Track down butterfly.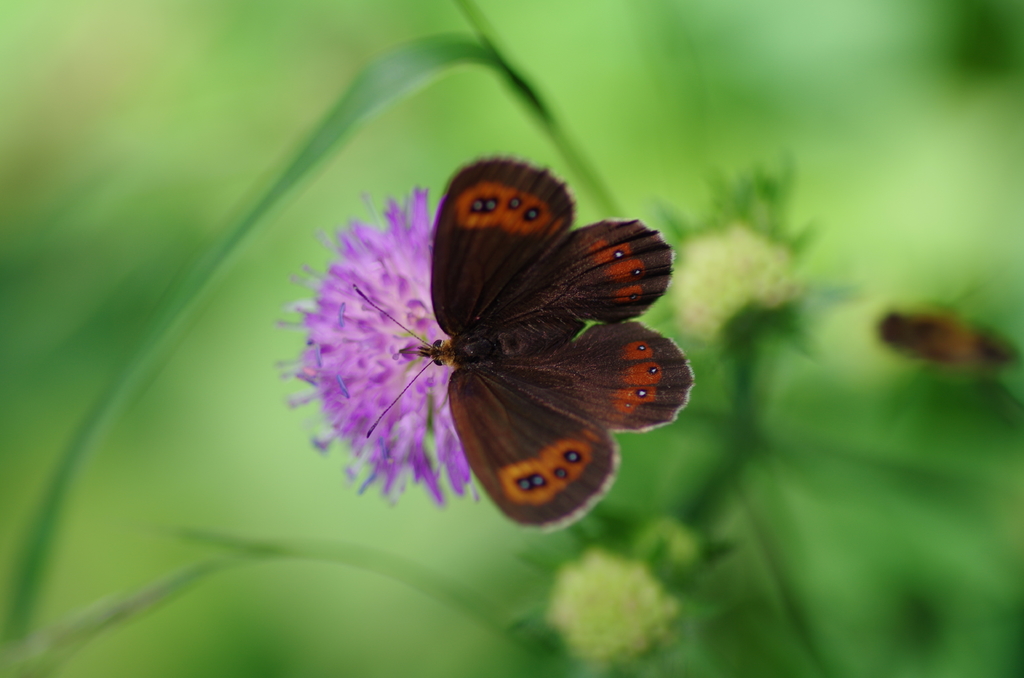
Tracked to left=364, top=145, right=668, bottom=556.
